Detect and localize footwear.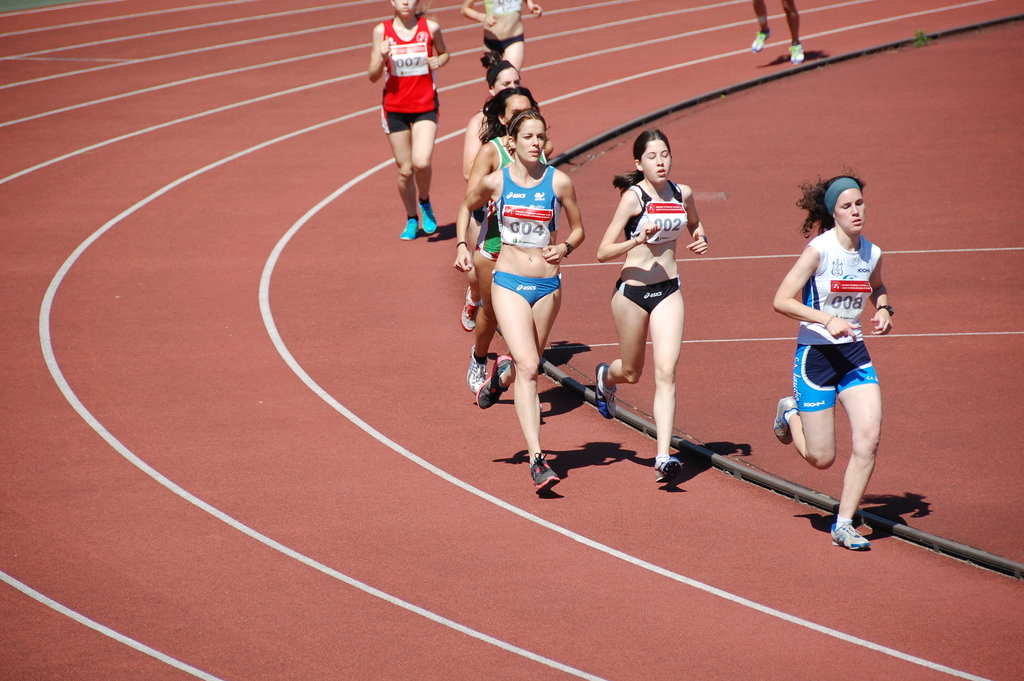
Localized at {"left": 477, "top": 356, "right": 513, "bottom": 415}.
